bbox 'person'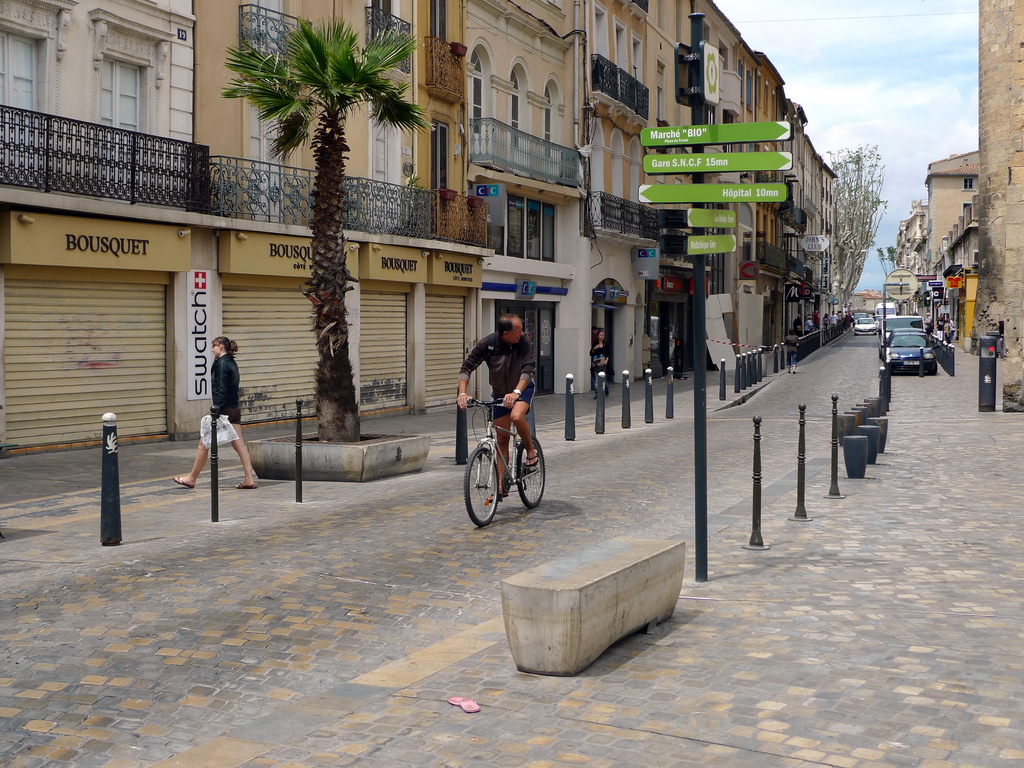
detection(811, 308, 822, 330)
